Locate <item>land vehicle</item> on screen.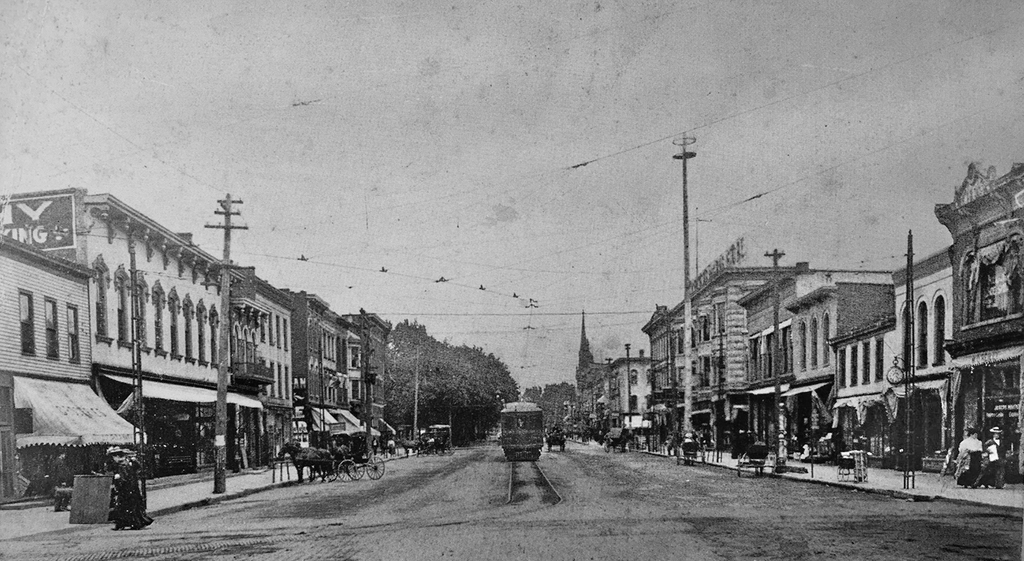
On screen at <box>498,394,544,465</box>.
